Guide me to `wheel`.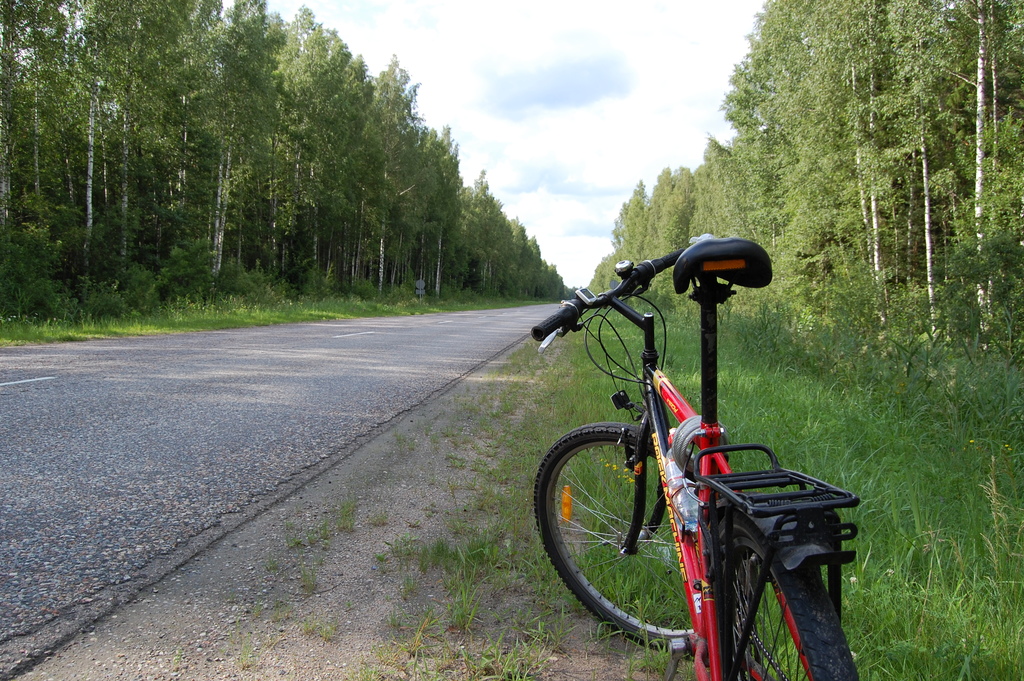
Guidance: 705 523 868 680.
